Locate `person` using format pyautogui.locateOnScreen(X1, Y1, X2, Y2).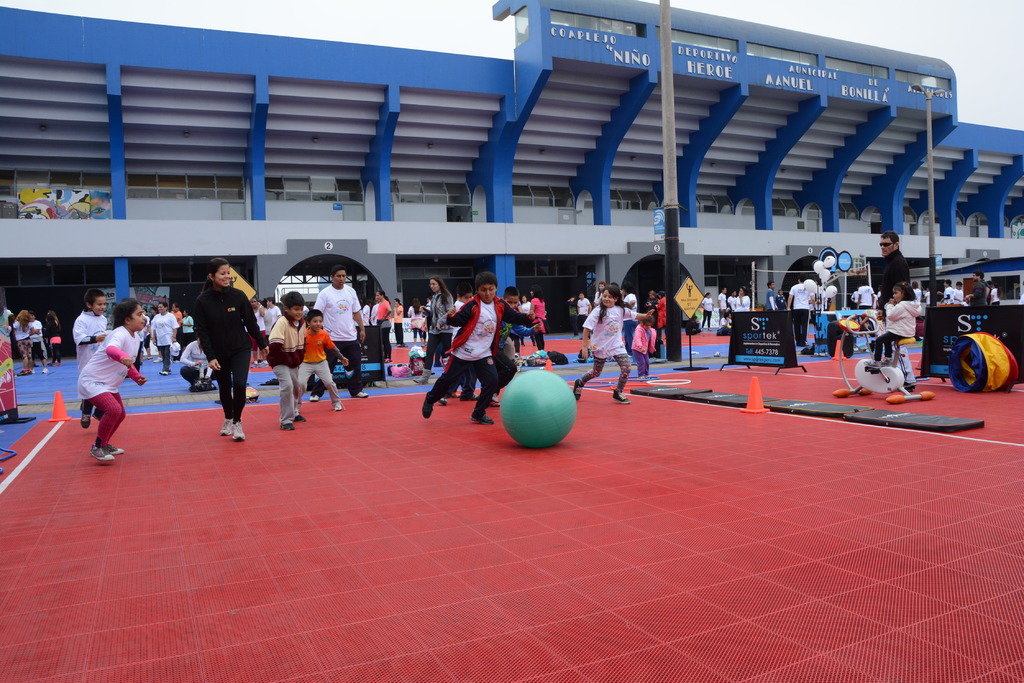
pyautogui.locateOnScreen(620, 279, 638, 366).
